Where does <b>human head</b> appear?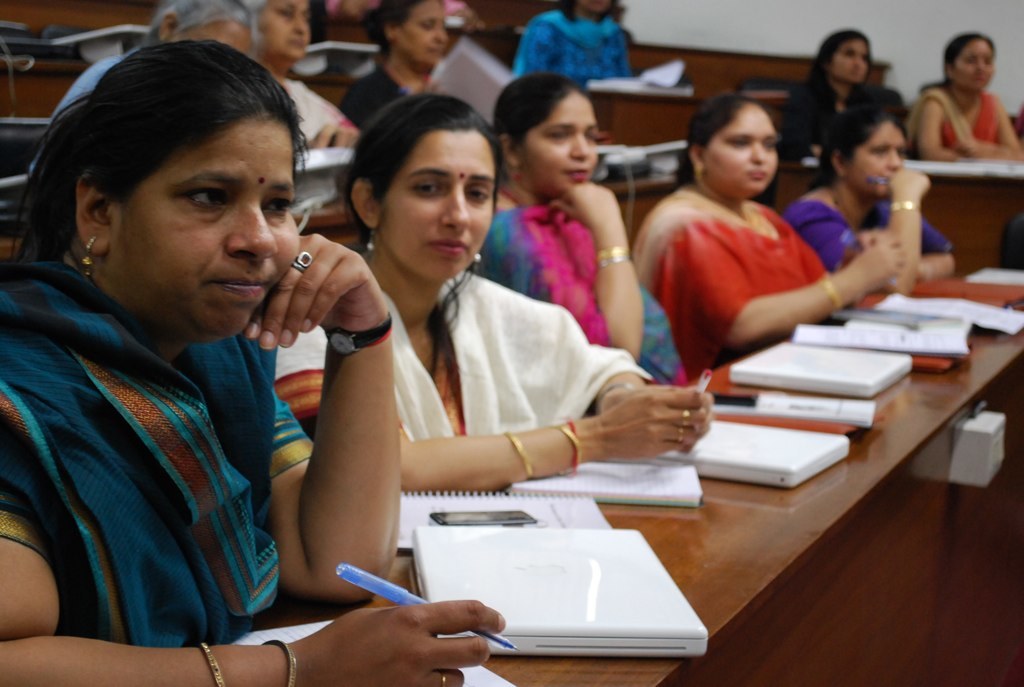
Appears at rect(947, 26, 1000, 90).
